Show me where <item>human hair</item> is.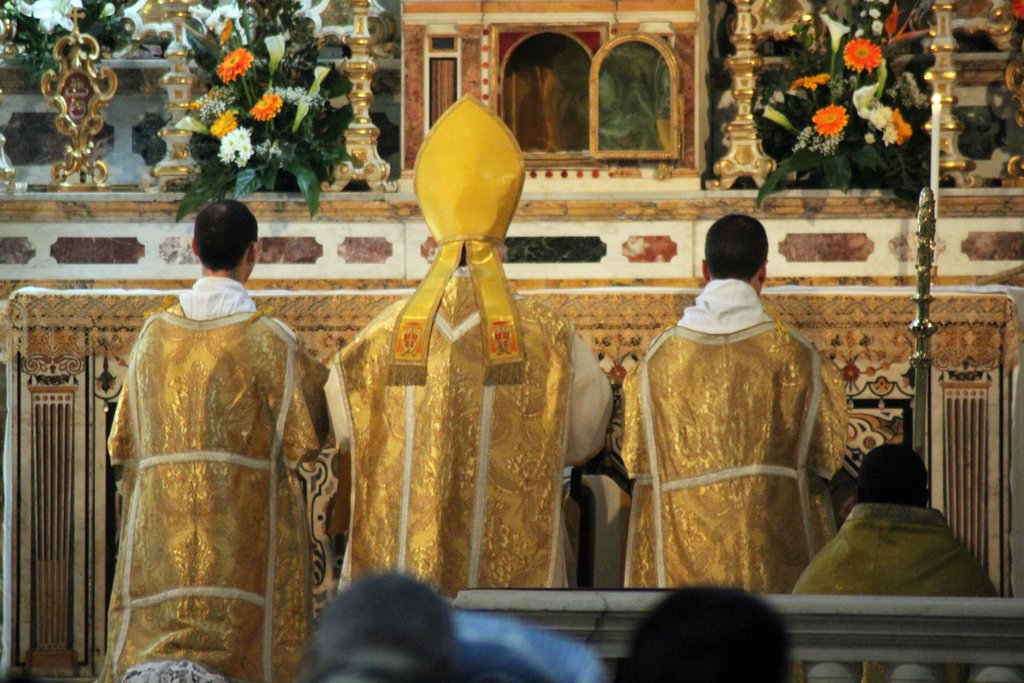
<item>human hair</item> is at pyautogui.locateOnScreen(853, 436, 929, 508).
